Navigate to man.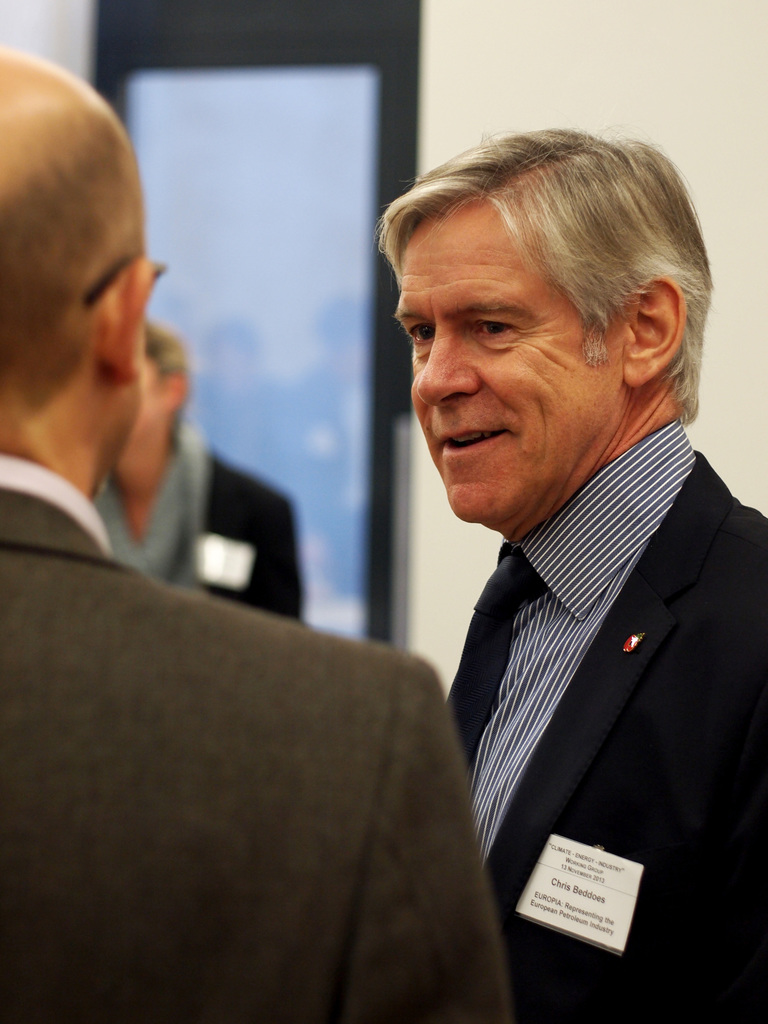
Navigation target: 0/40/534/1023.
